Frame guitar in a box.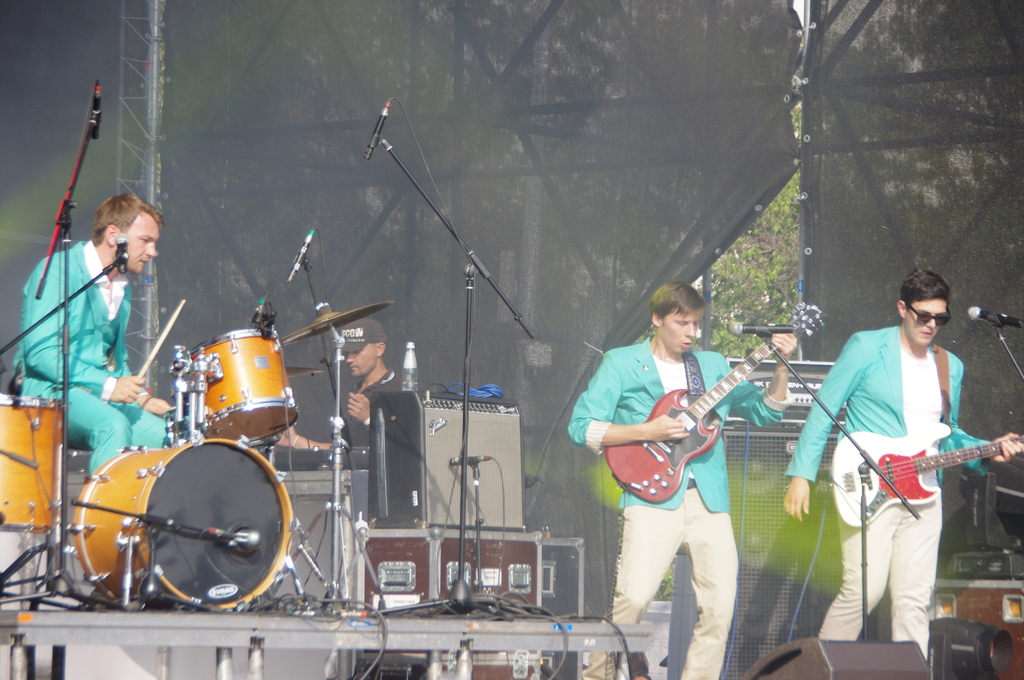
region(821, 417, 1021, 533).
